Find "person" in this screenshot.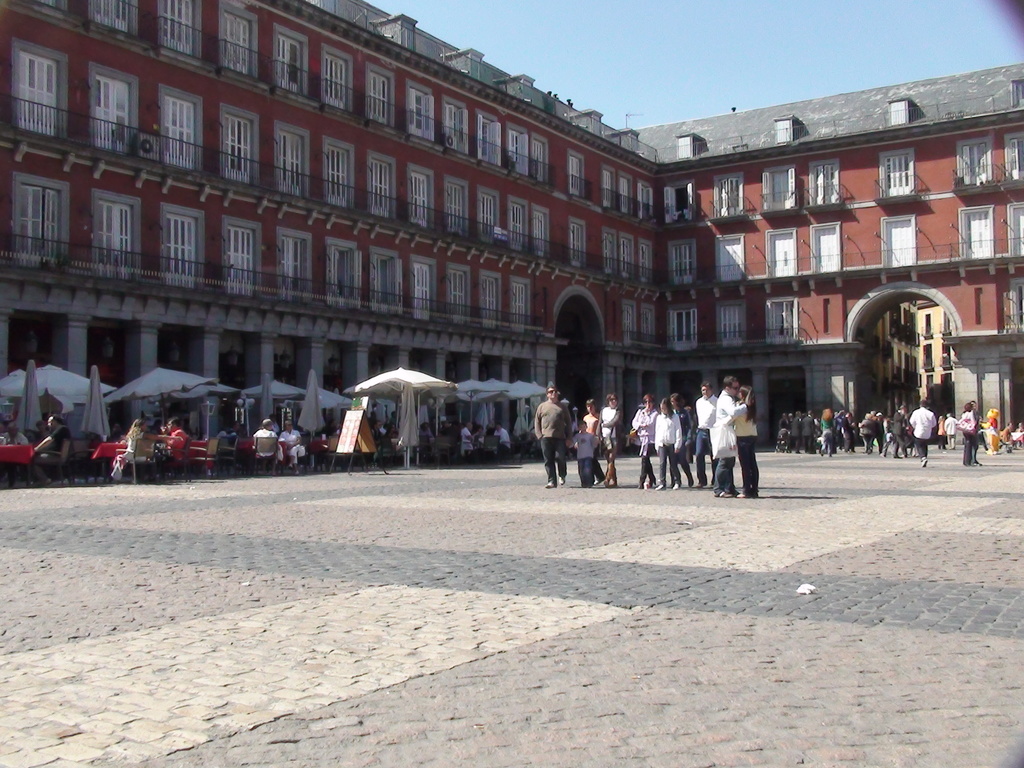
The bounding box for "person" is detection(388, 426, 397, 439).
